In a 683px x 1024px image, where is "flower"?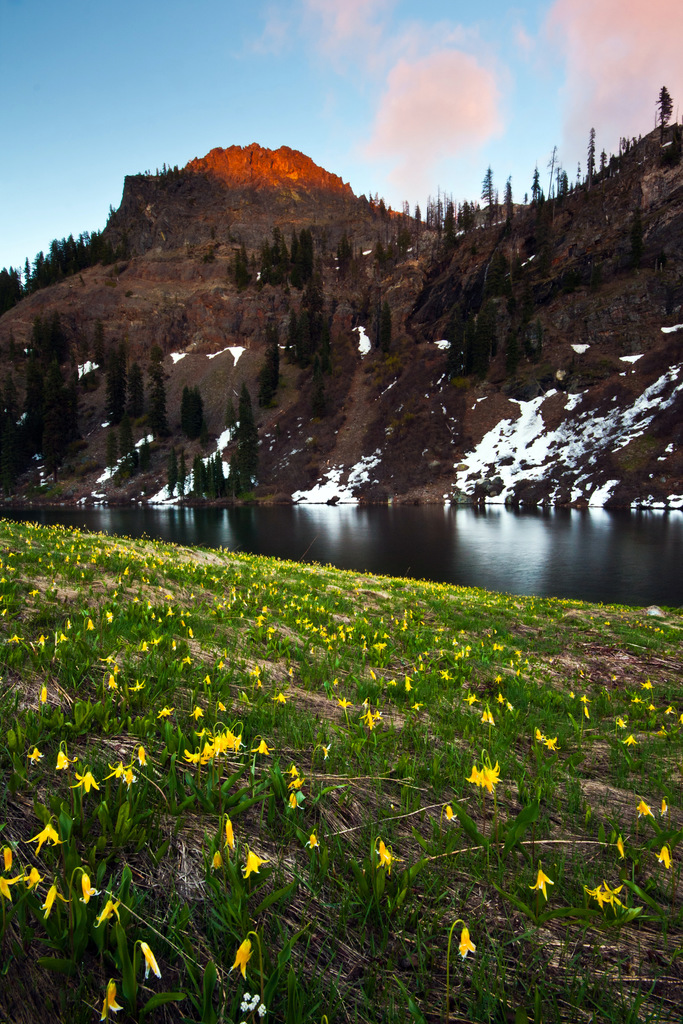
left=641, top=684, right=653, bottom=691.
